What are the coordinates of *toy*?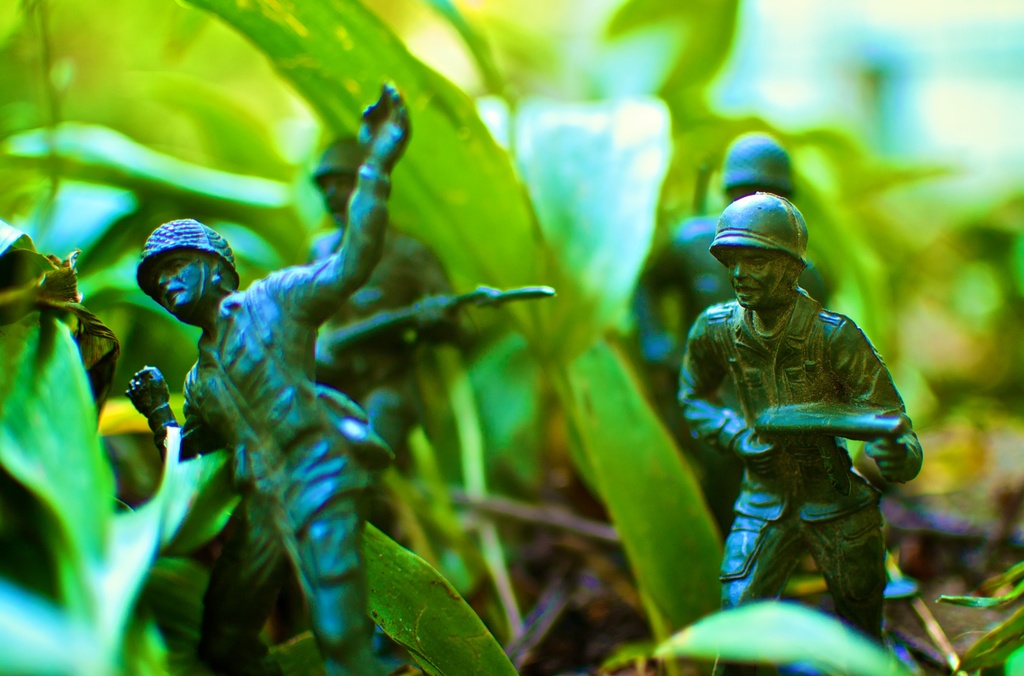
{"x1": 668, "y1": 182, "x2": 913, "y2": 675}.
